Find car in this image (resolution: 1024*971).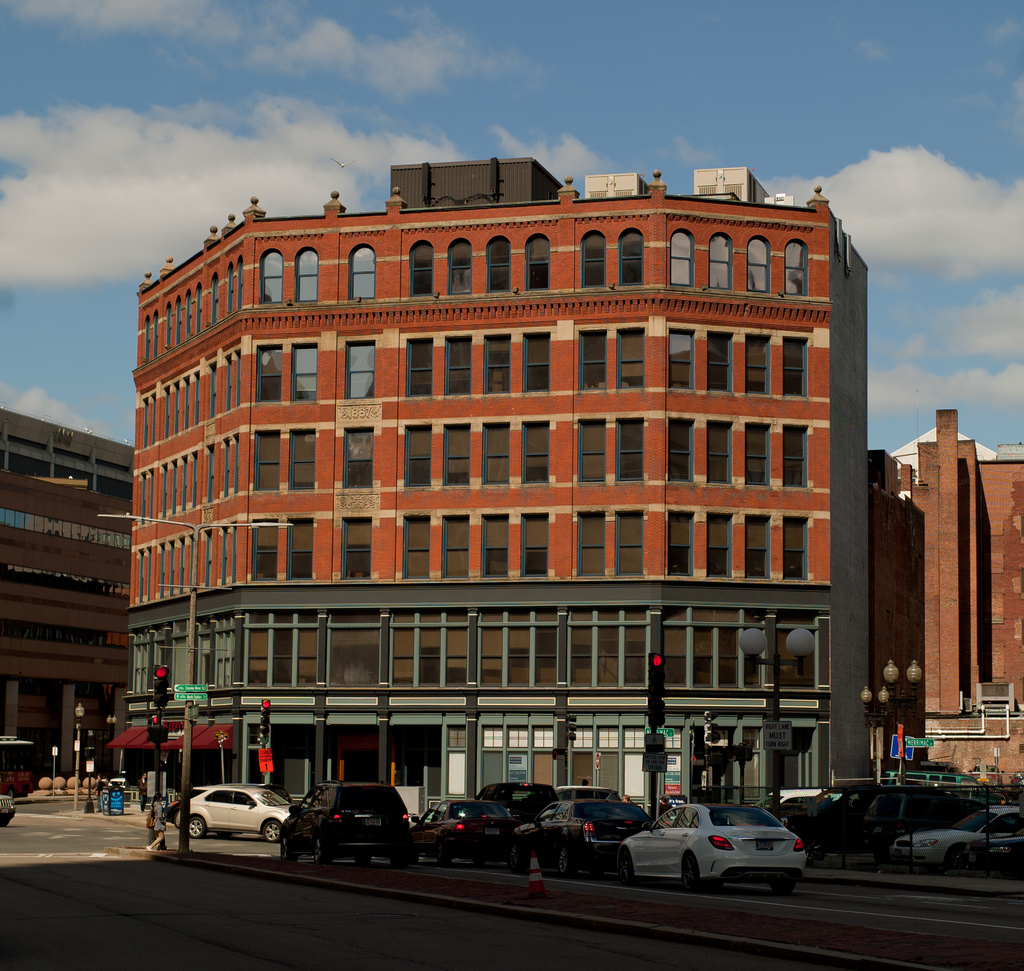
box(0, 794, 15, 826).
